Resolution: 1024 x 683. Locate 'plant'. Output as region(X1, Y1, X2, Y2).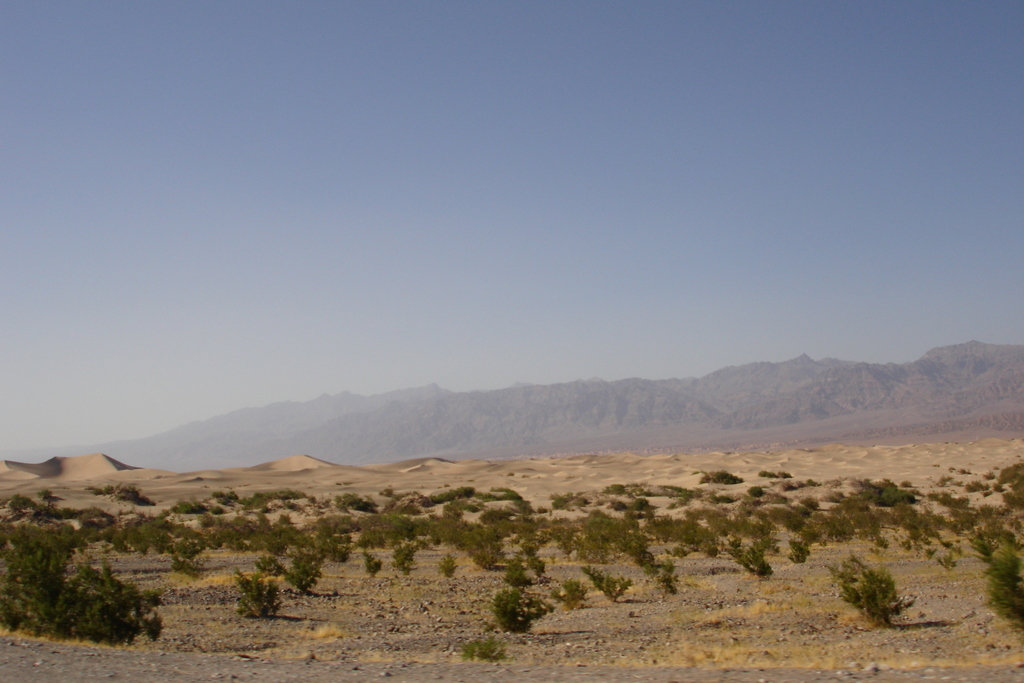
region(934, 552, 952, 570).
